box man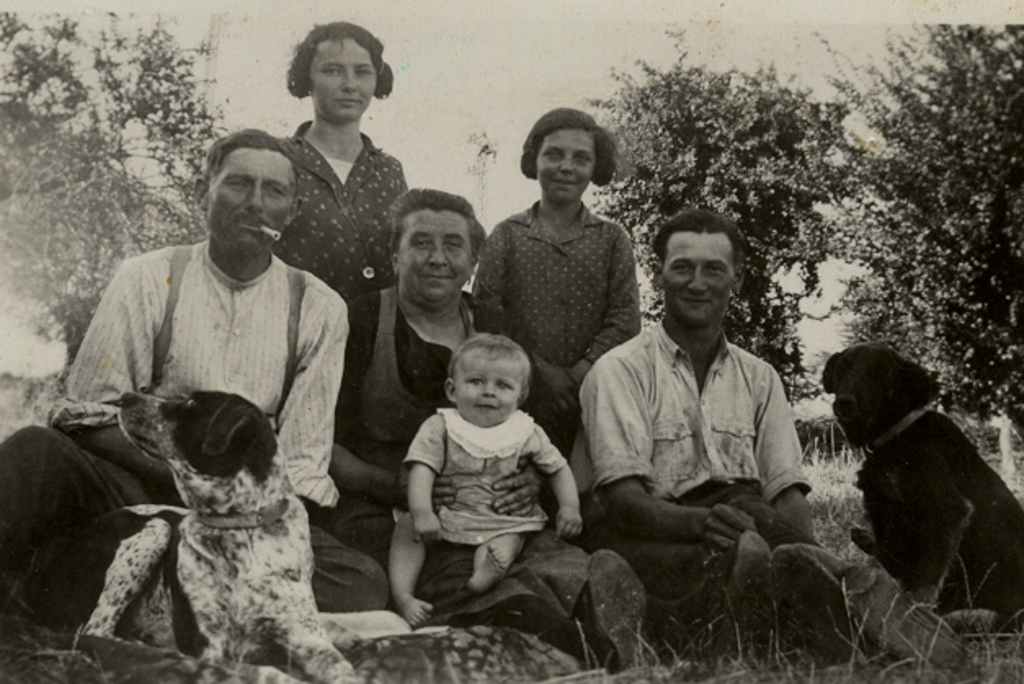
(x1=578, y1=222, x2=833, y2=599)
